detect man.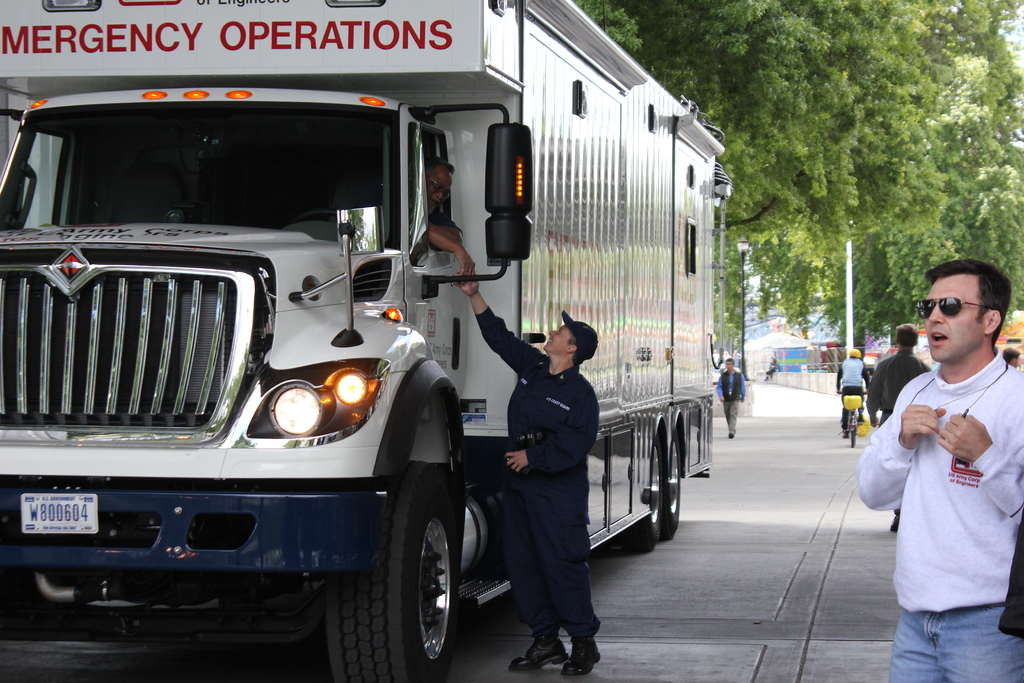
Detected at (419,154,476,287).
